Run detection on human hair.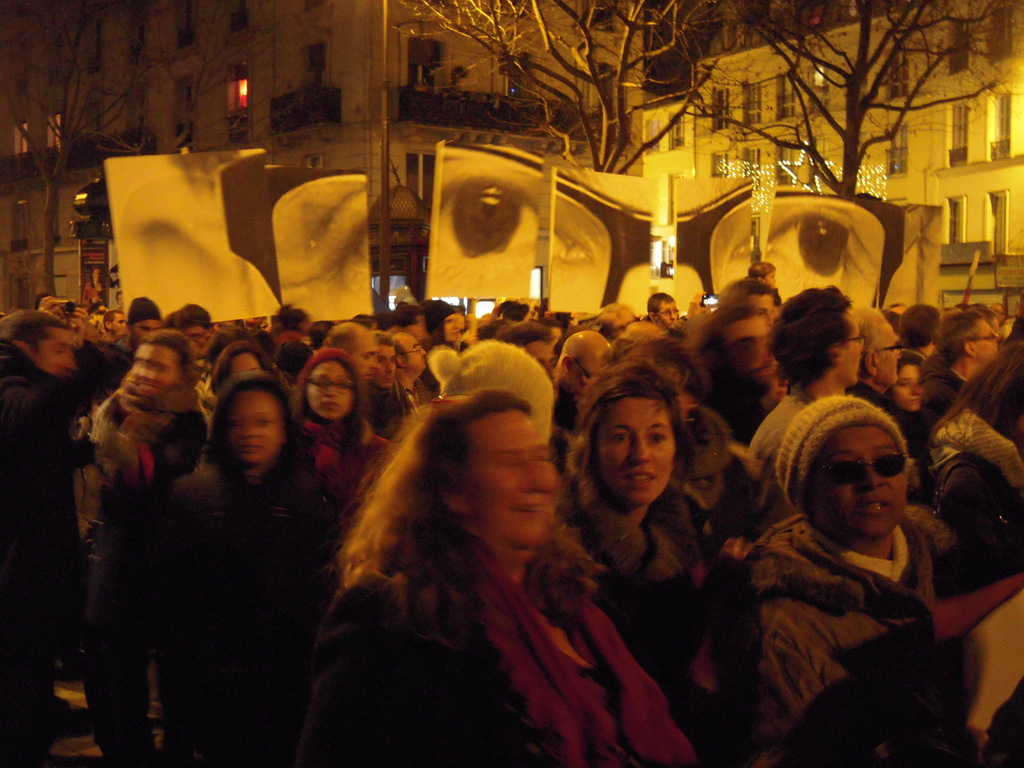
Result: bbox=[353, 311, 371, 328].
